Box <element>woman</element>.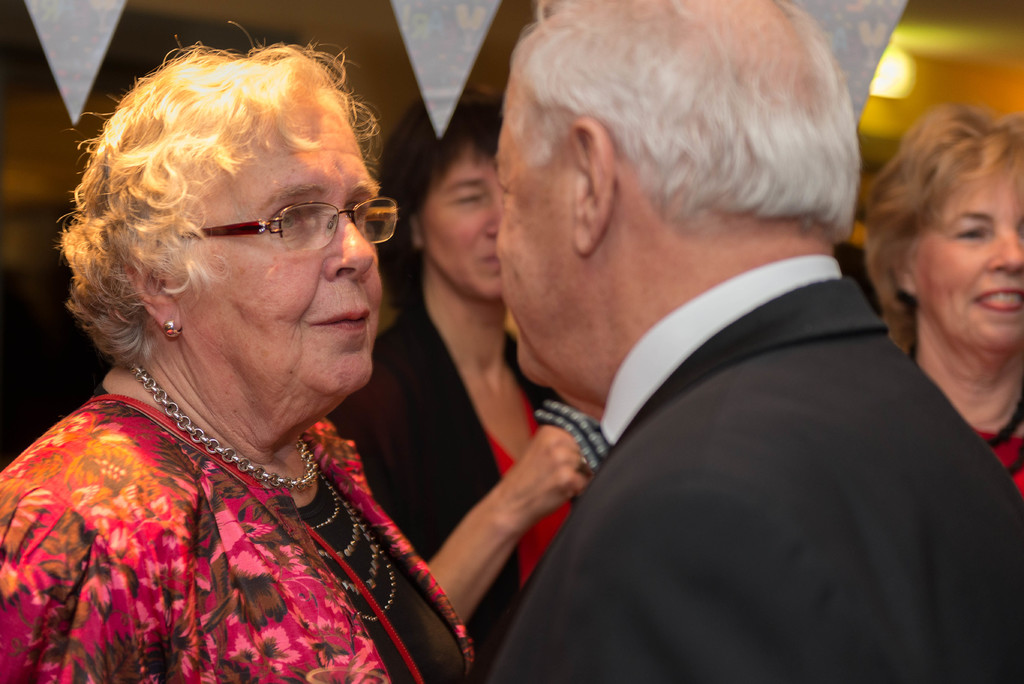
region(0, 32, 475, 683).
